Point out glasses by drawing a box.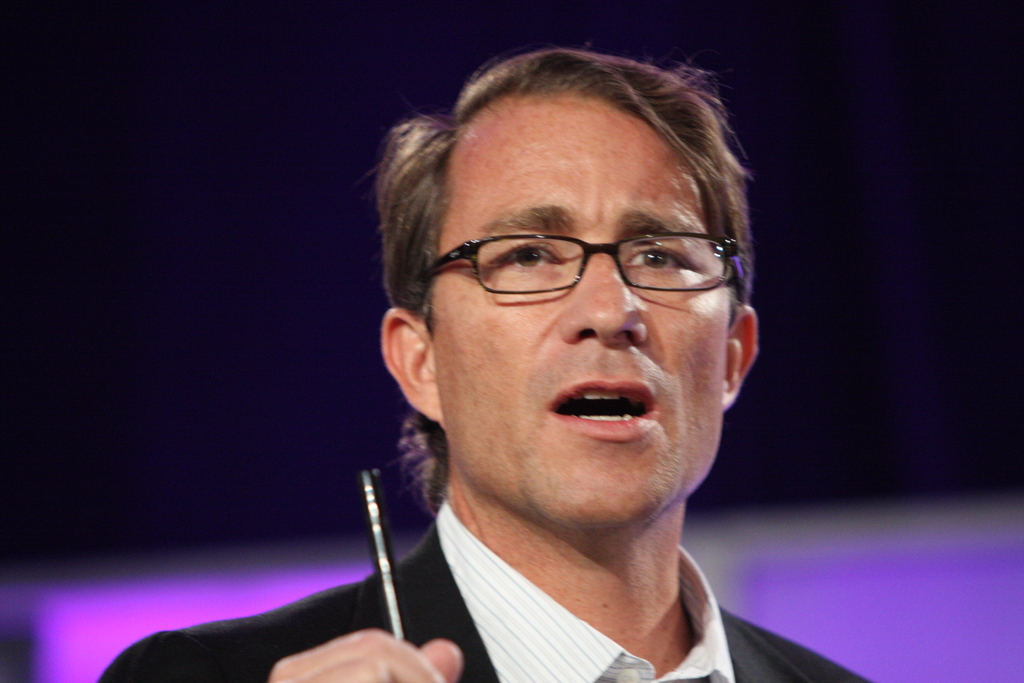
413,213,753,317.
